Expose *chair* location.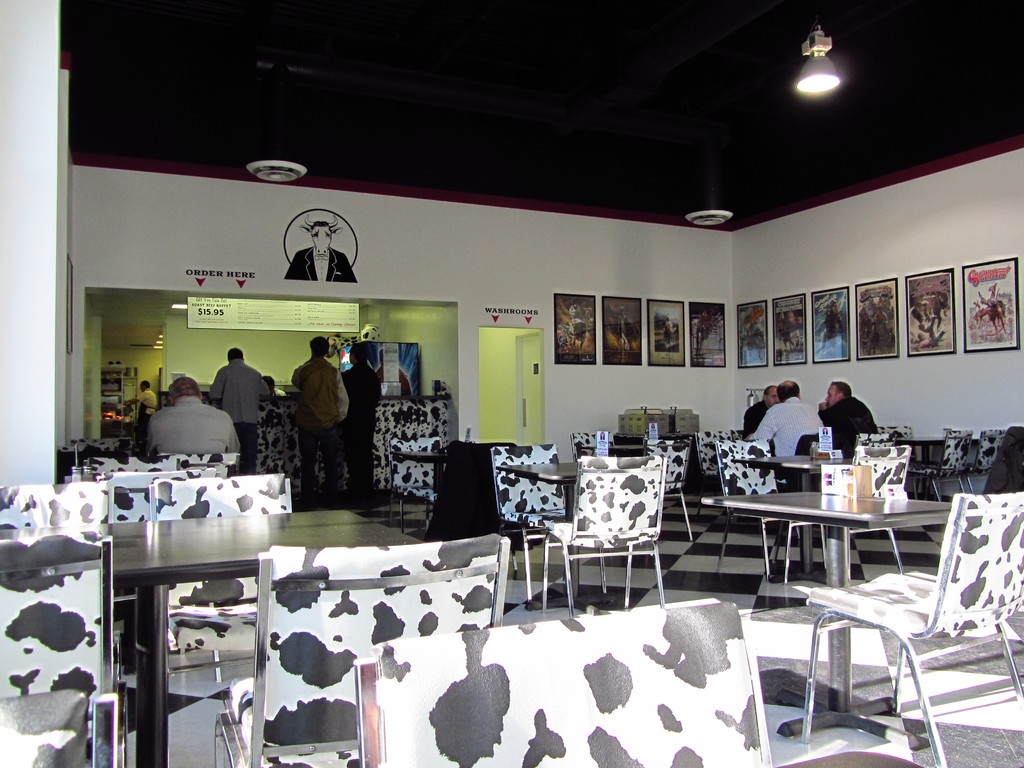
Exposed at {"left": 548, "top": 454, "right": 680, "bottom": 631}.
